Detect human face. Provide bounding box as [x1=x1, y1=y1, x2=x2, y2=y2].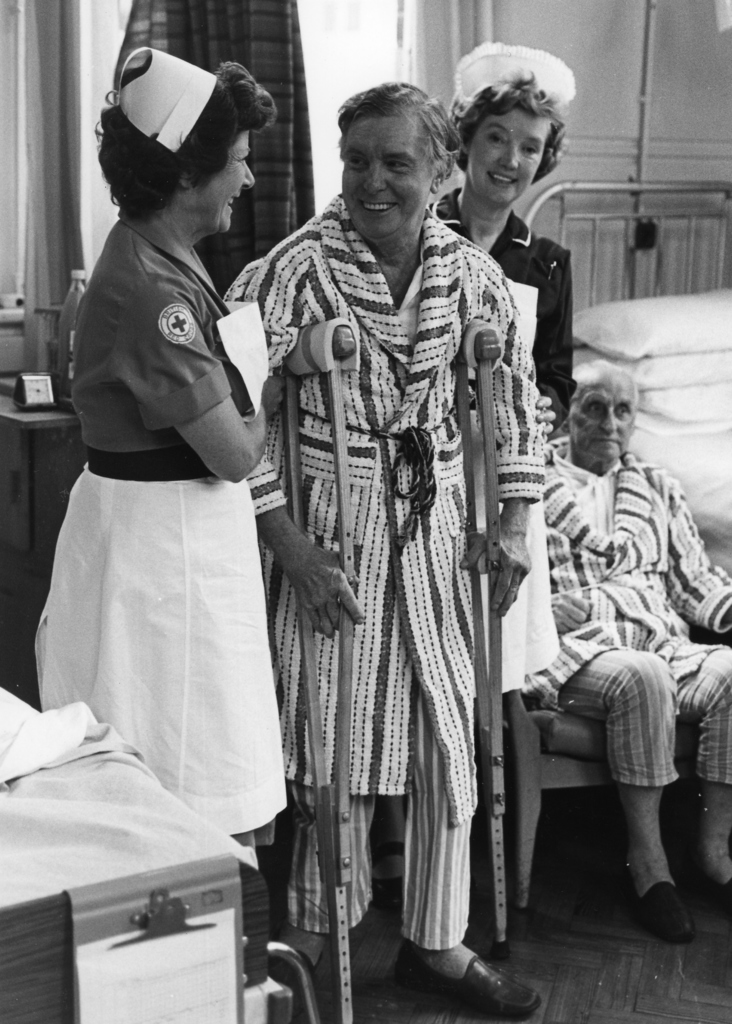
[x1=468, y1=109, x2=550, y2=202].
